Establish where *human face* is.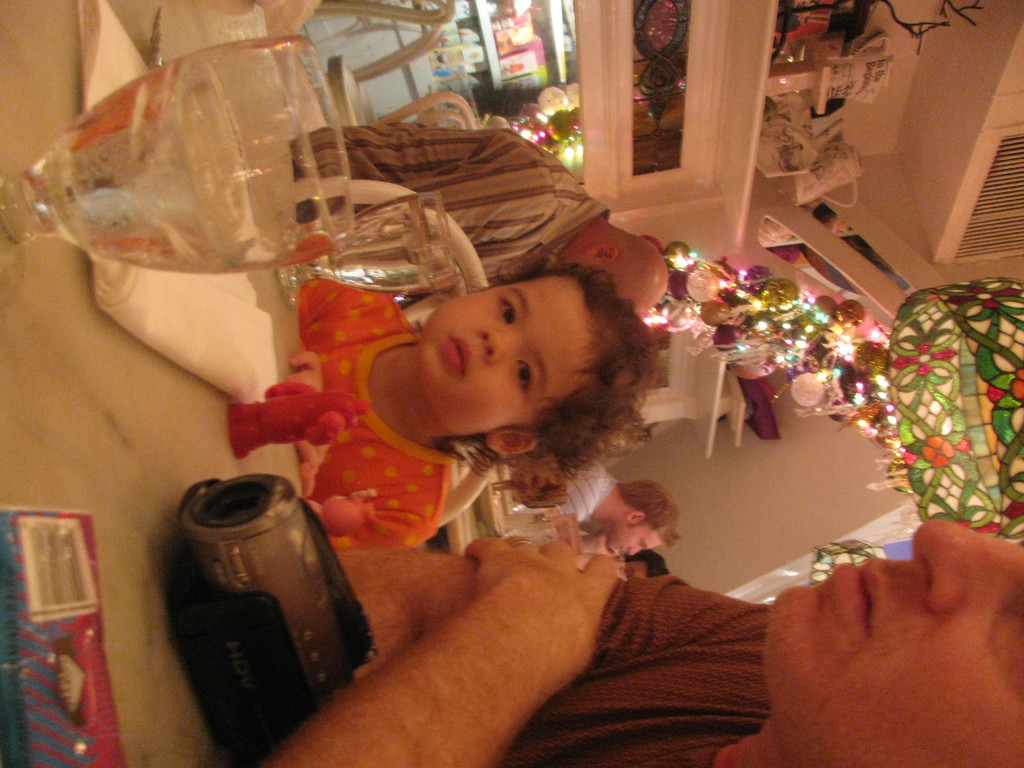
Established at bbox=(416, 280, 591, 422).
